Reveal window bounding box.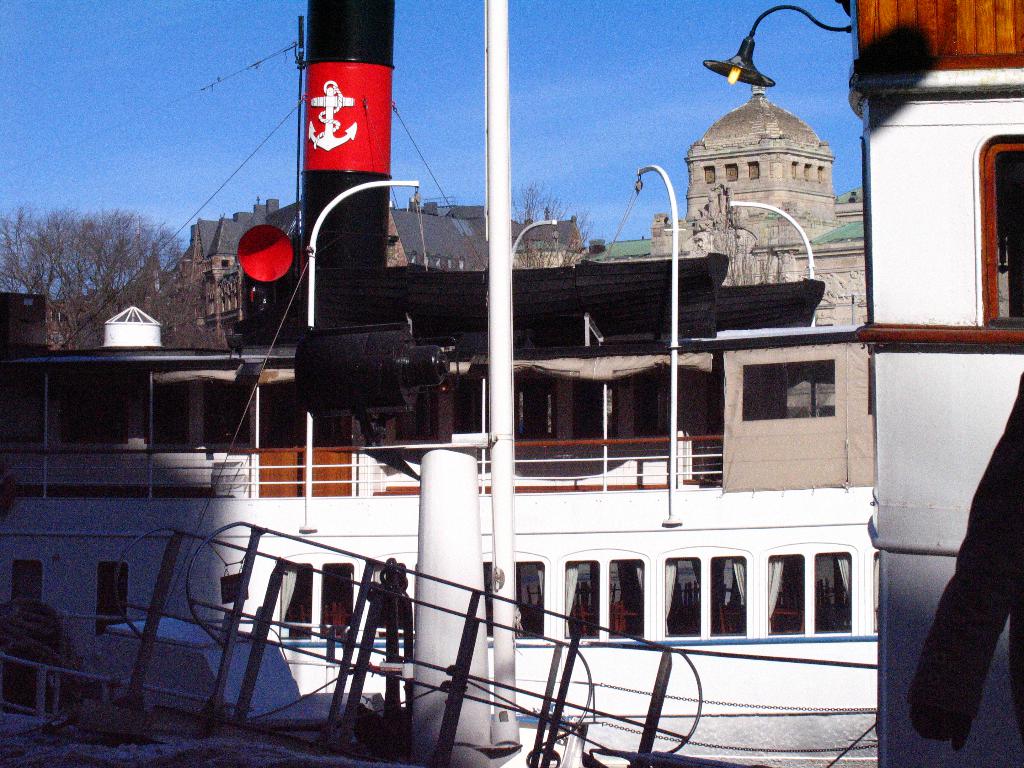
Revealed: region(768, 559, 804, 637).
